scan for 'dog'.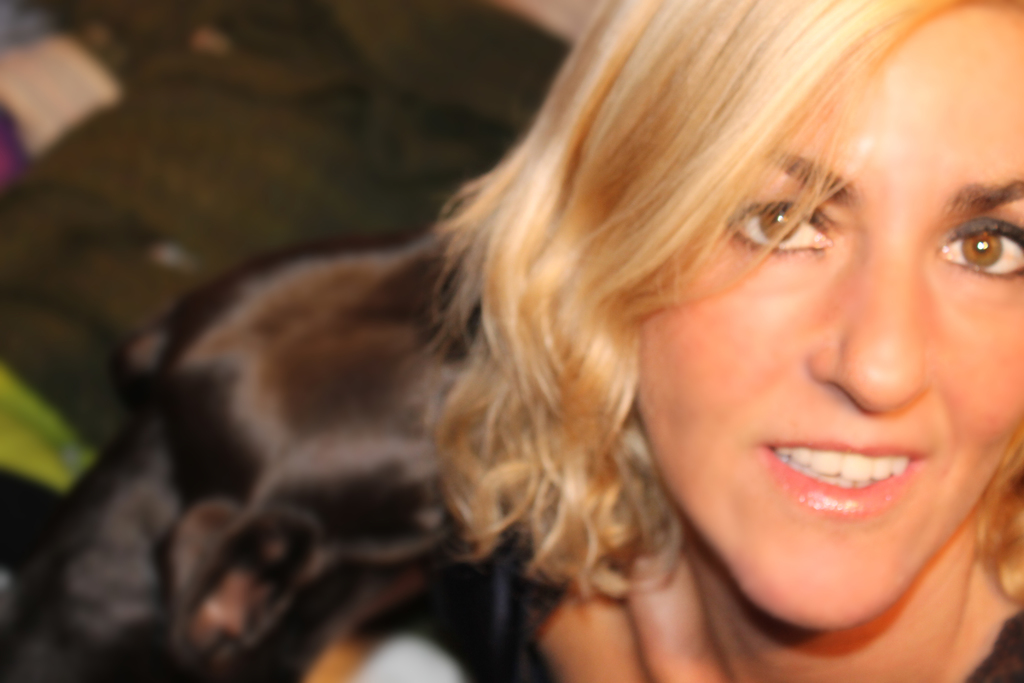
Scan result: region(0, 222, 483, 682).
